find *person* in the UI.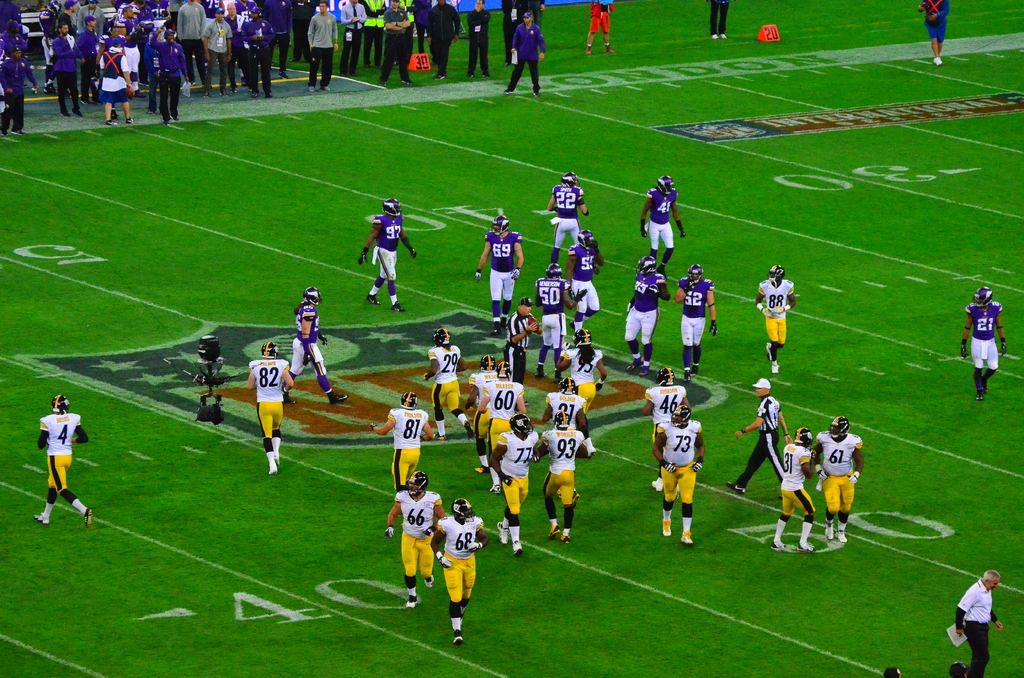
UI element at crop(246, 342, 290, 476).
